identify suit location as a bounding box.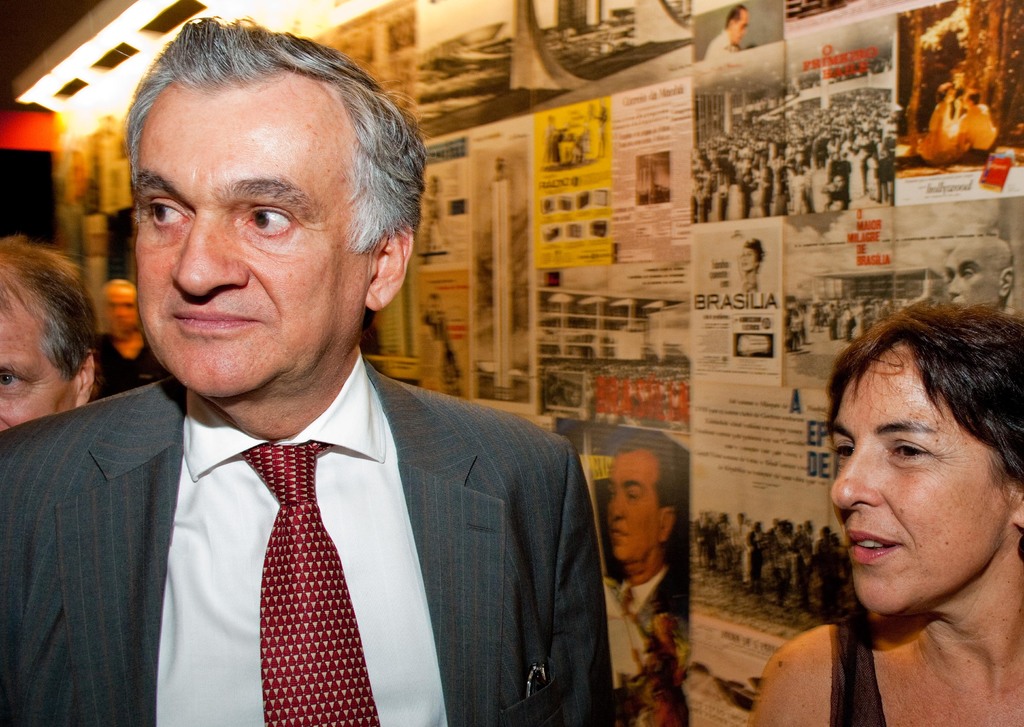
x1=34, y1=283, x2=609, y2=717.
